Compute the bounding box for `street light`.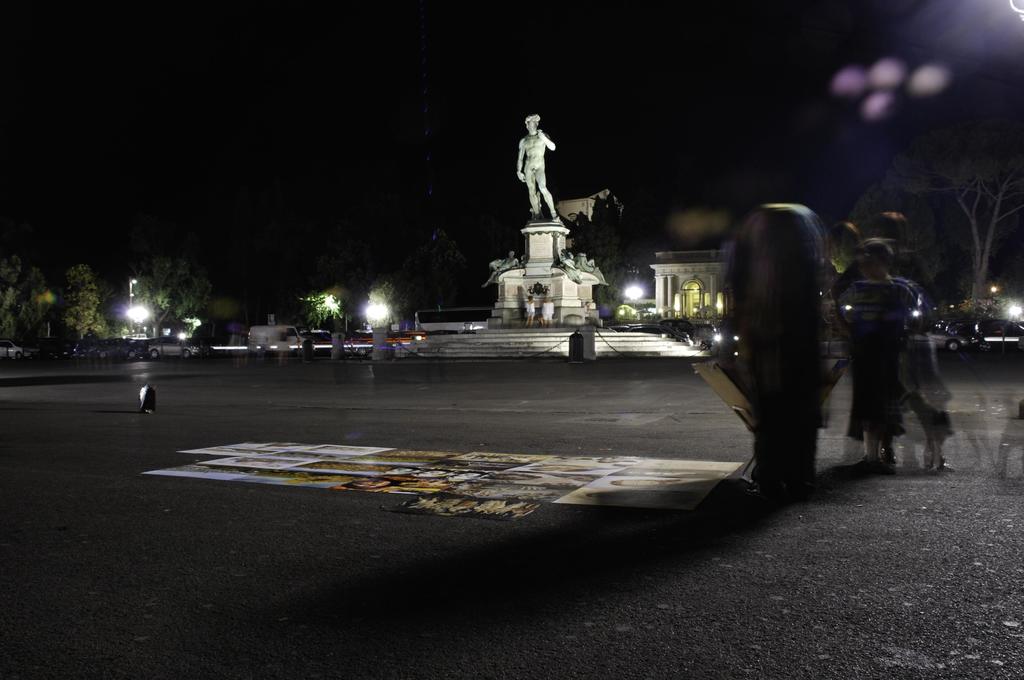
<box>129,304,147,339</box>.
